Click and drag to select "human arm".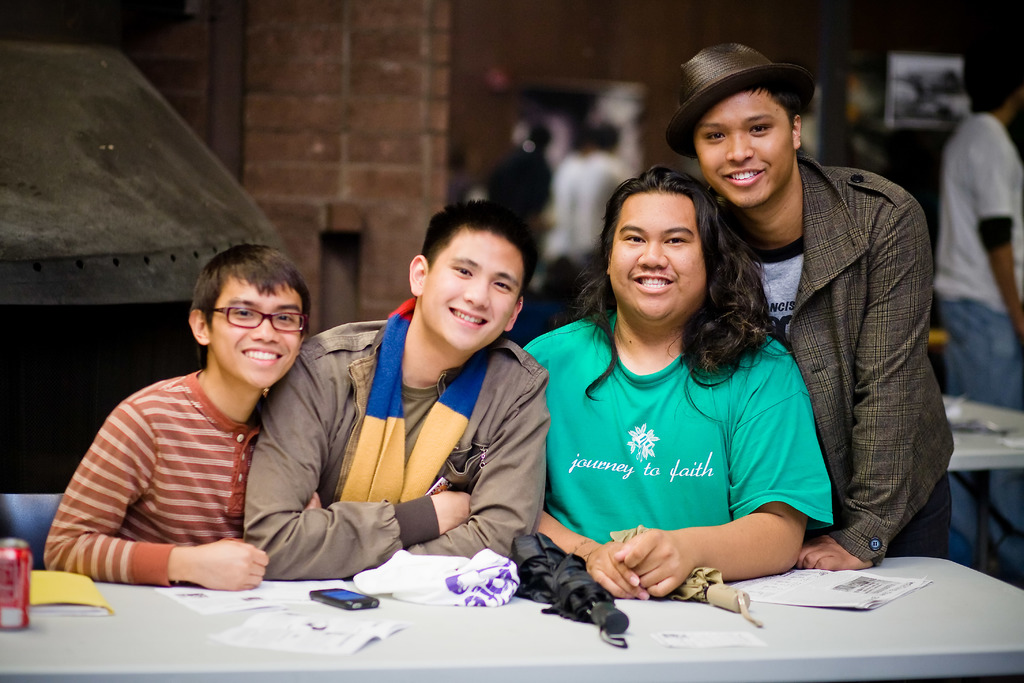
Selection: bbox(397, 370, 547, 561).
